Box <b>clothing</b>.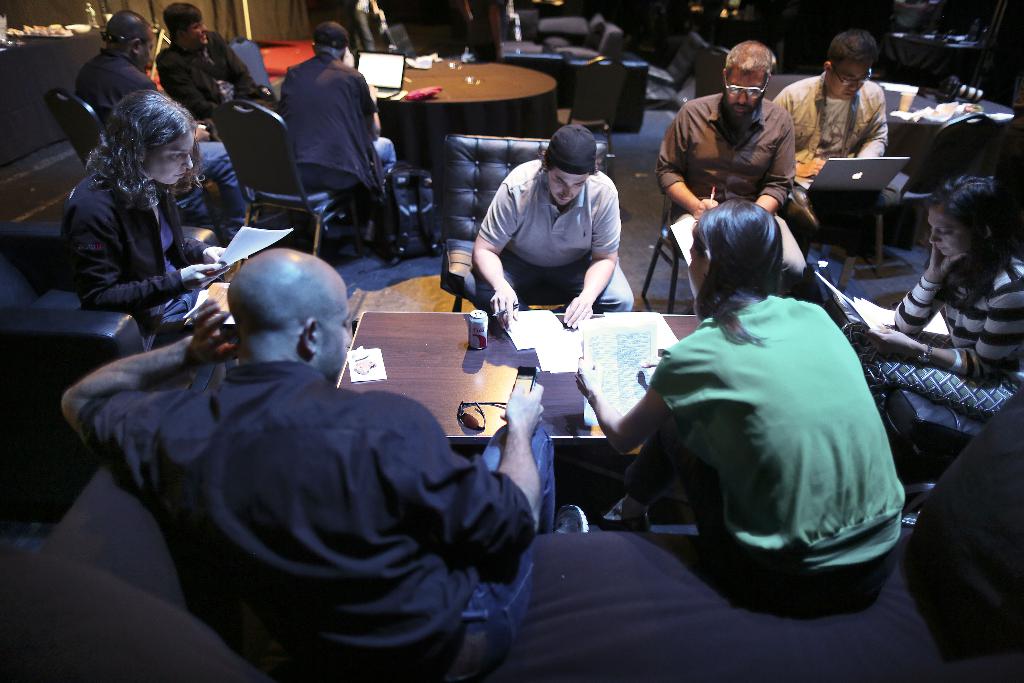
BBox(656, 89, 796, 220).
